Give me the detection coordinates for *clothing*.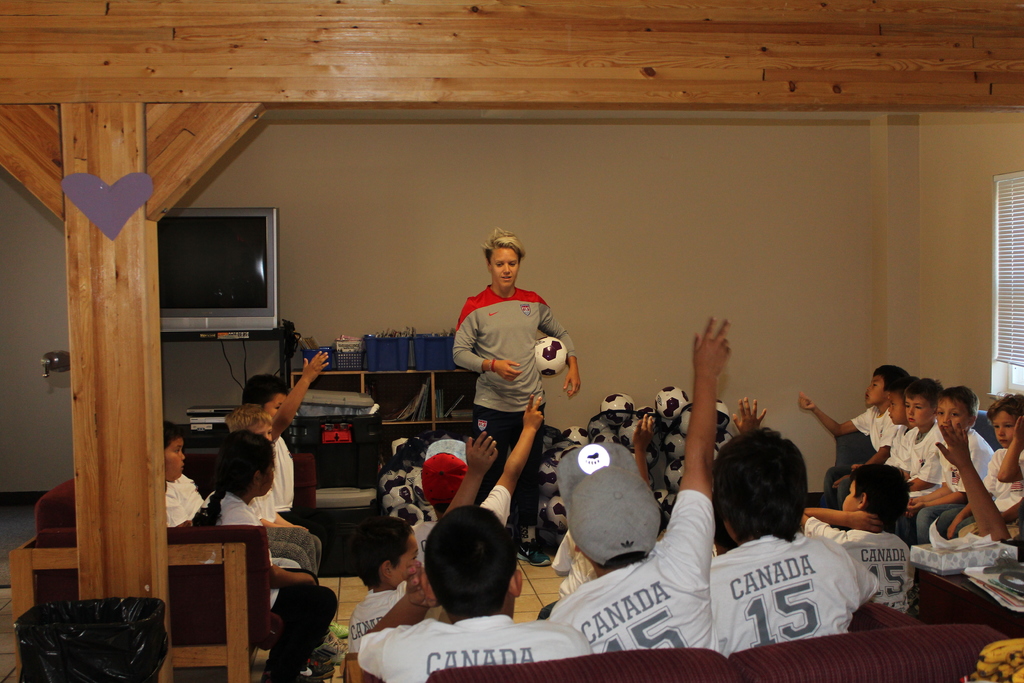
(x1=543, y1=481, x2=713, y2=652).
